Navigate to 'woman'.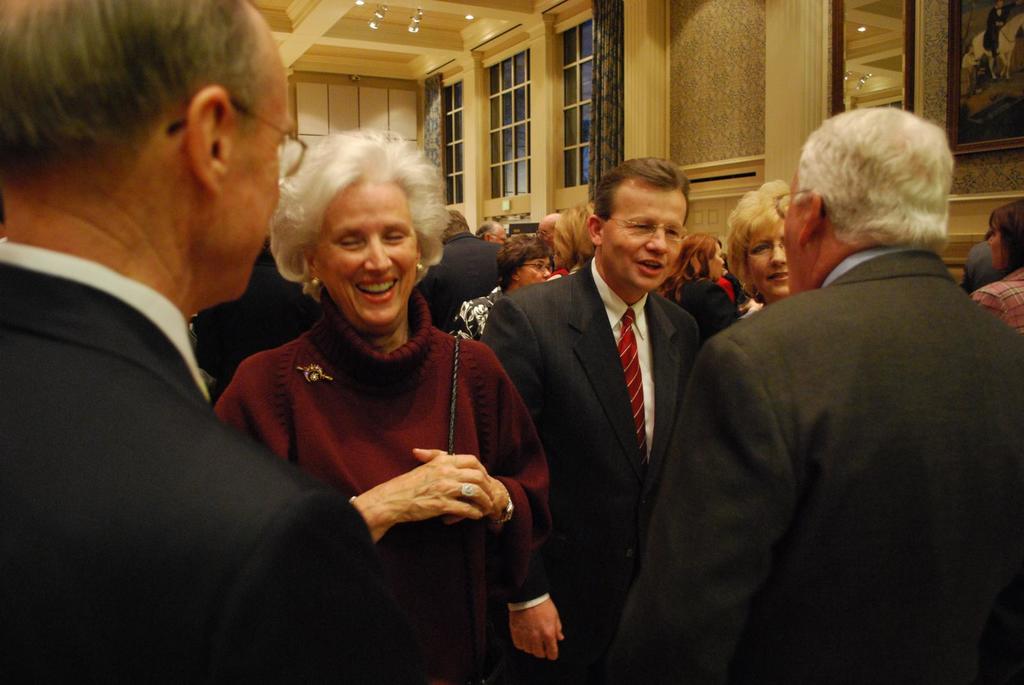
Navigation target: (x1=723, y1=180, x2=795, y2=310).
